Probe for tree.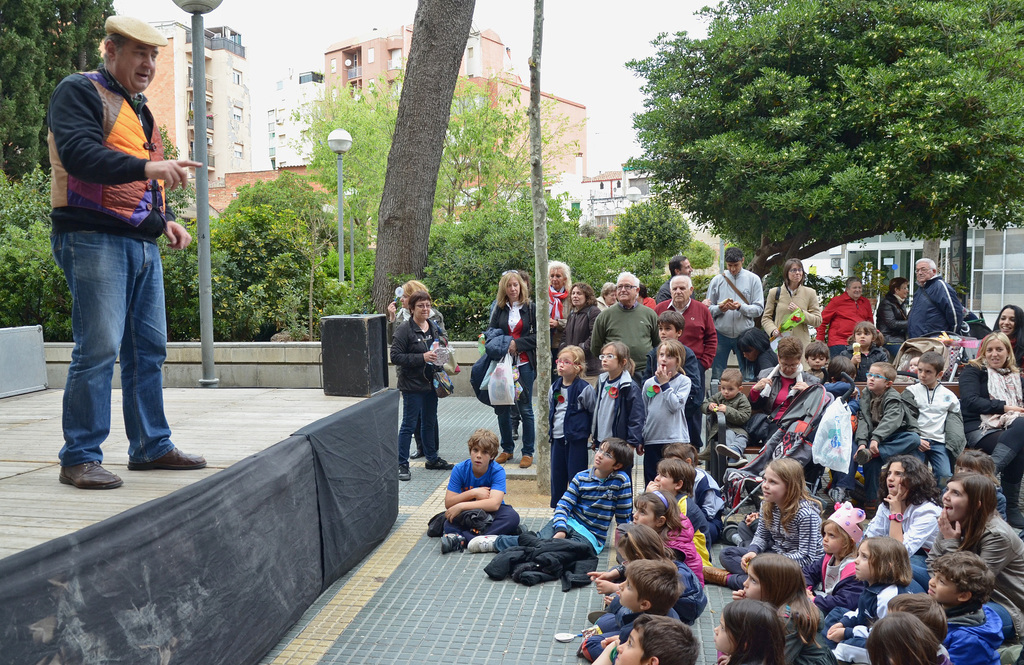
Probe result: left=0, top=0, right=125, bottom=183.
